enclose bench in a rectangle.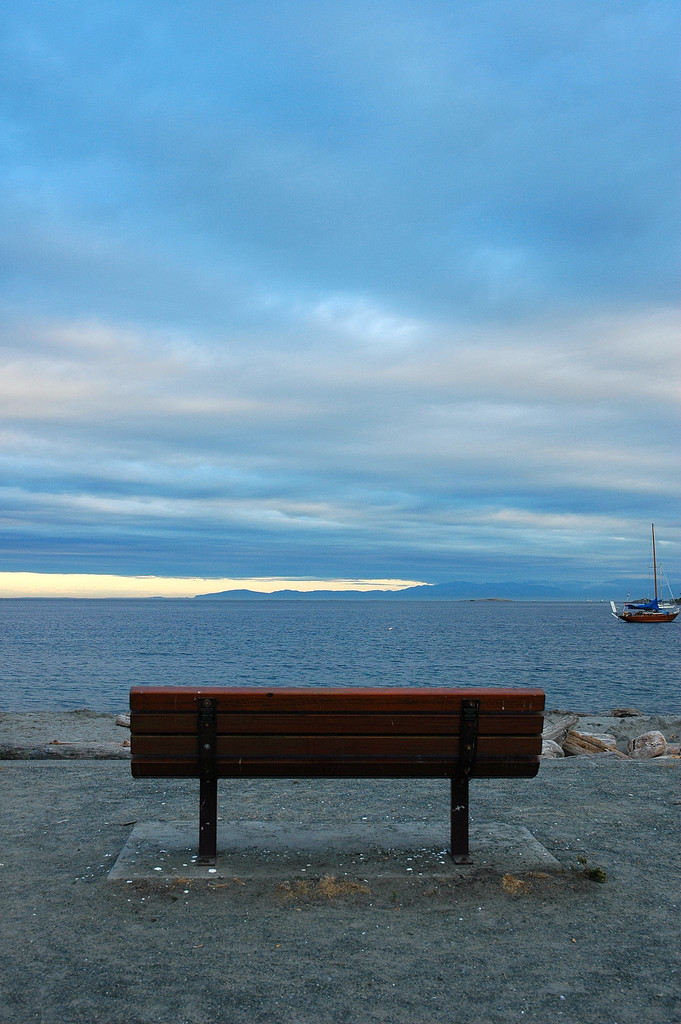
detection(114, 690, 558, 872).
